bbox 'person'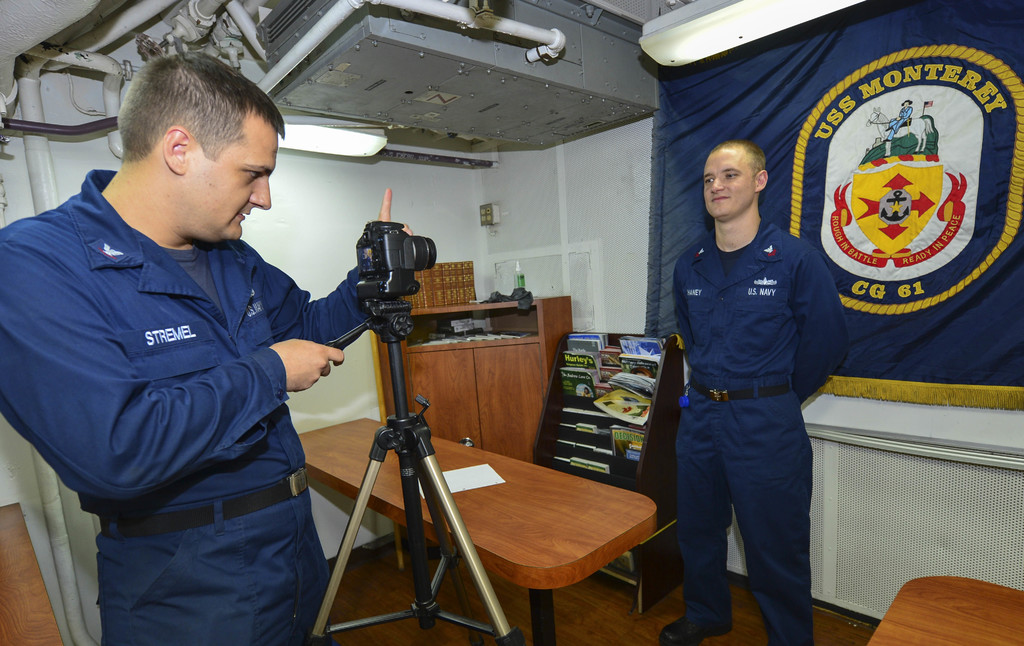
<box>882,97,913,143</box>
